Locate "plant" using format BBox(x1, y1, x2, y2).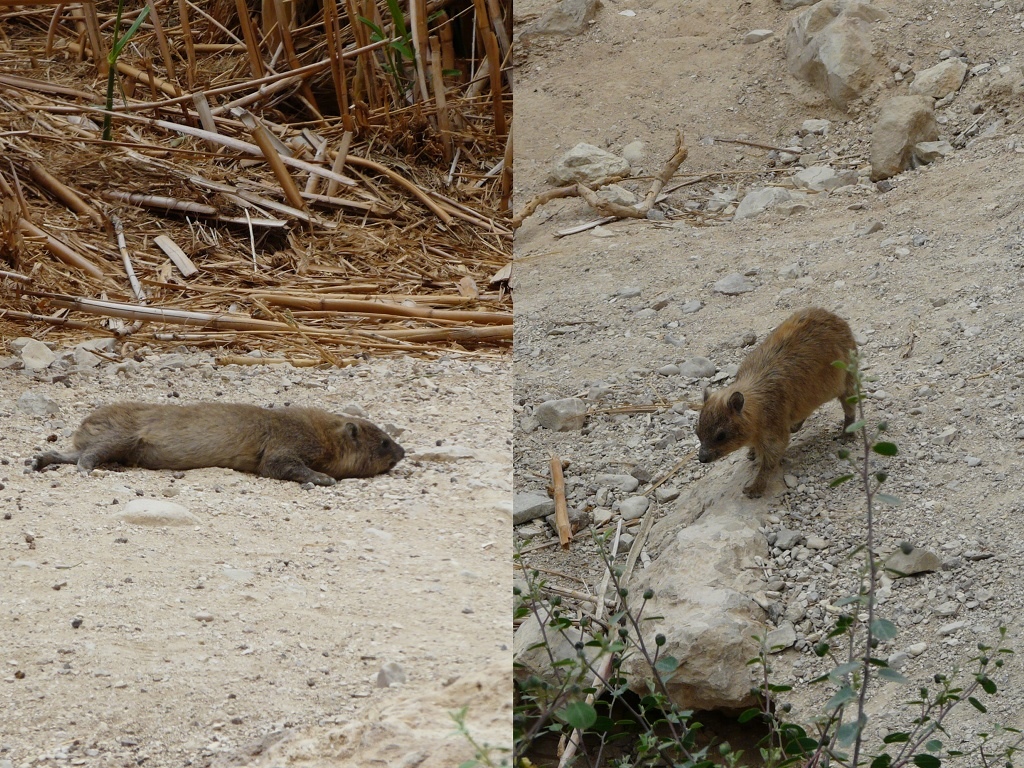
BBox(436, 690, 512, 766).
